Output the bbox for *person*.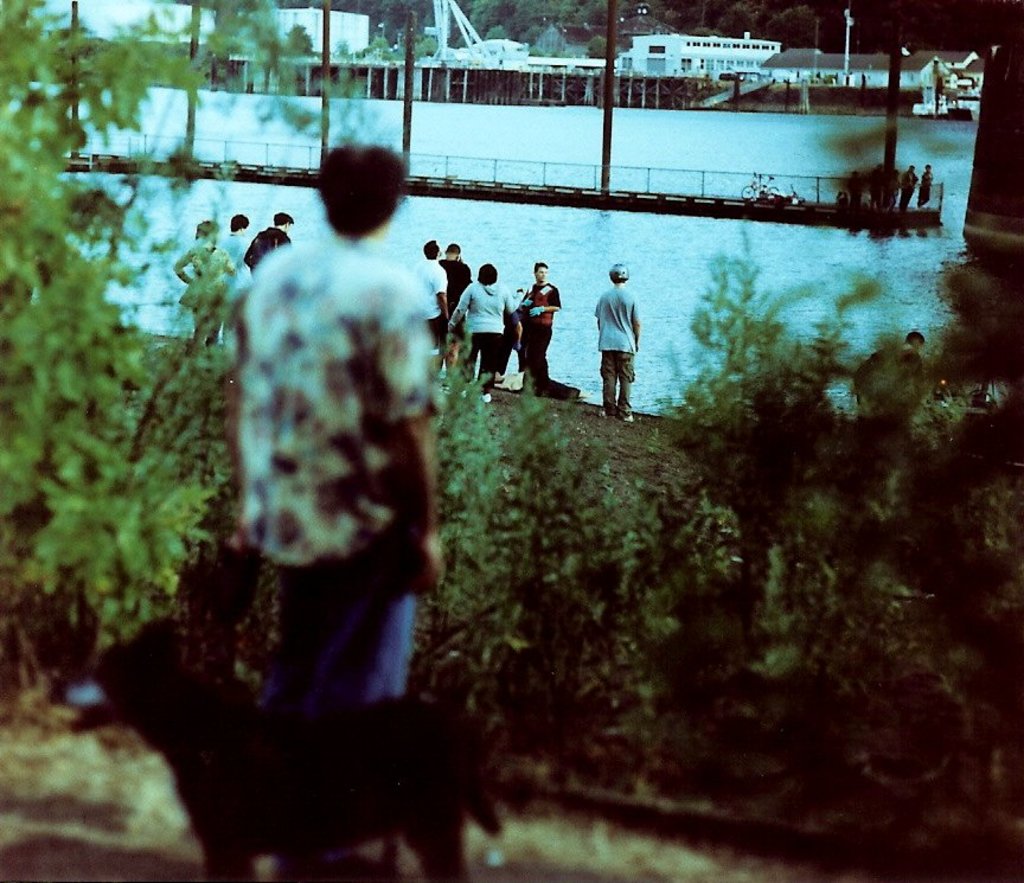
locate(247, 210, 296, 275).
